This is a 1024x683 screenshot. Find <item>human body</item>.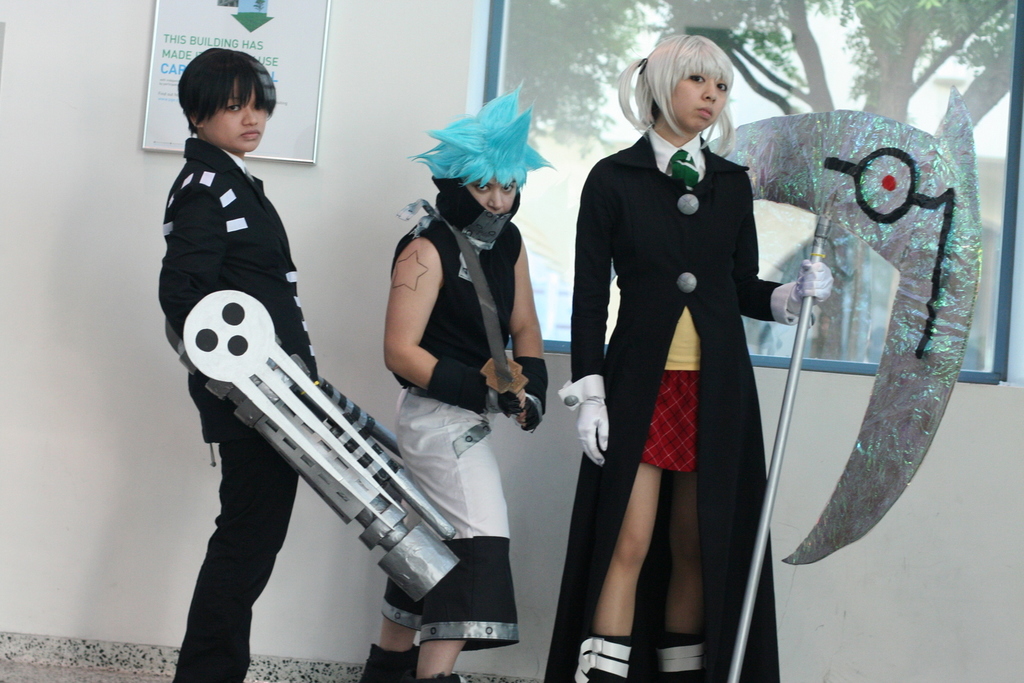
Bounding box: <bbox>568, 129, 836, 682</bbox>.
